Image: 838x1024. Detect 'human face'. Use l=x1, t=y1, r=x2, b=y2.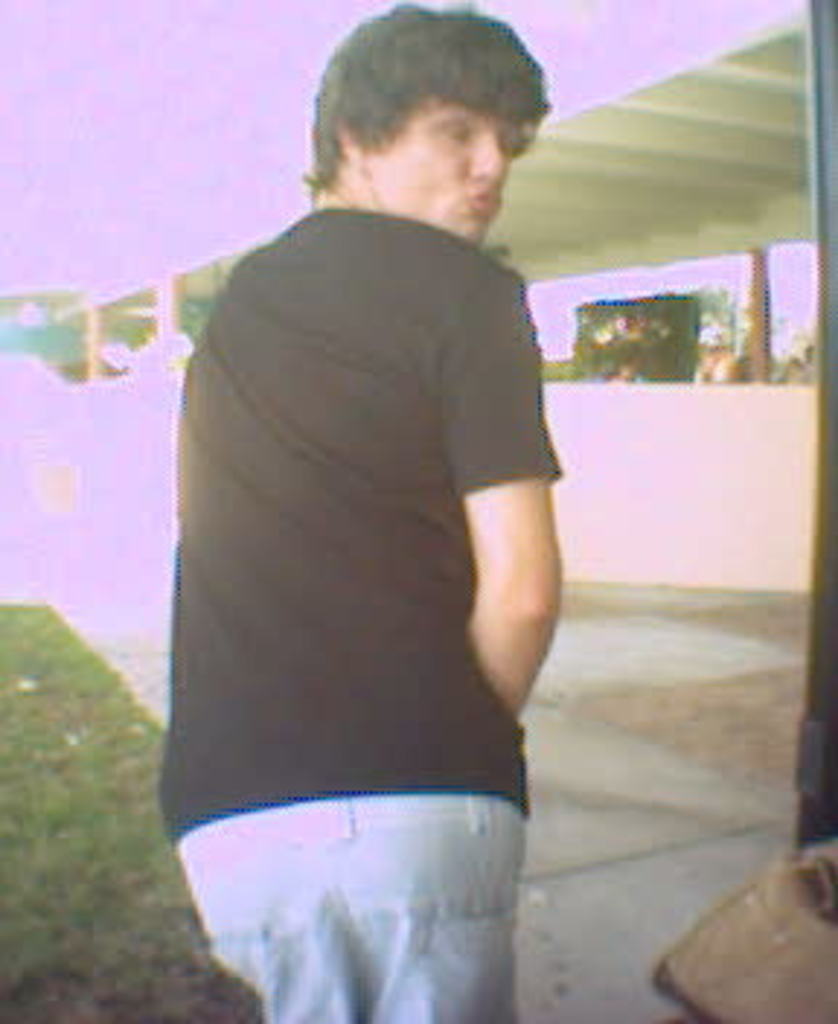
l=361, t=102, r=530, b=236.
